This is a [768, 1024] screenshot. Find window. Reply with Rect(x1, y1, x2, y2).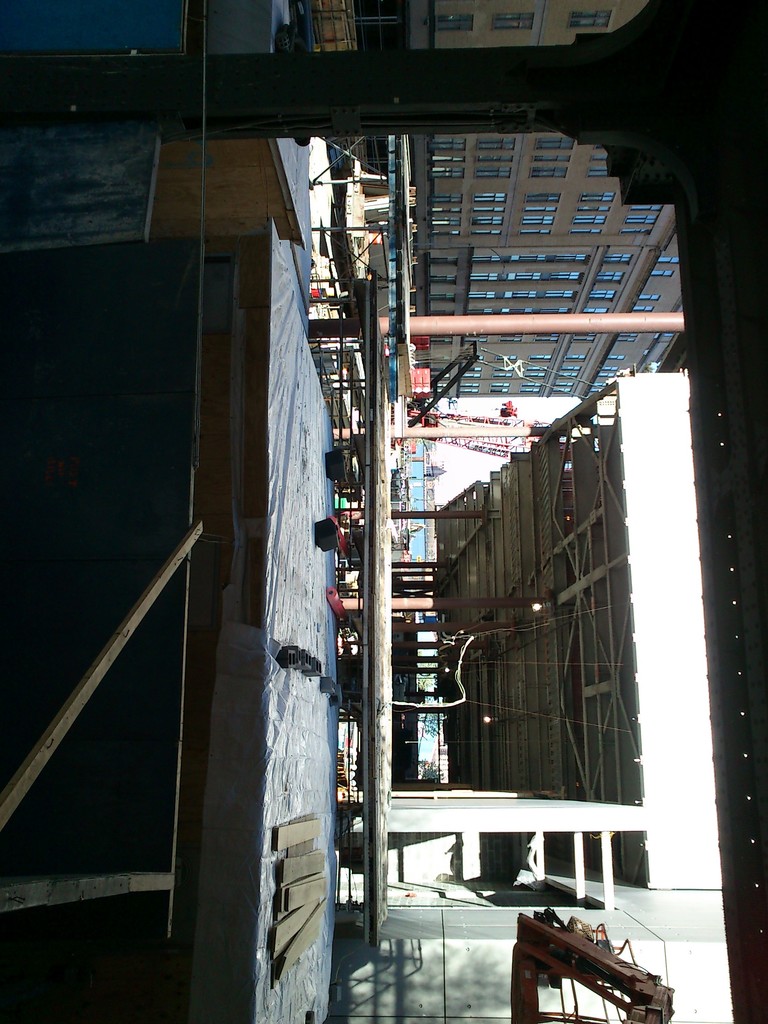
Rect(520, 228, 552, 235).
